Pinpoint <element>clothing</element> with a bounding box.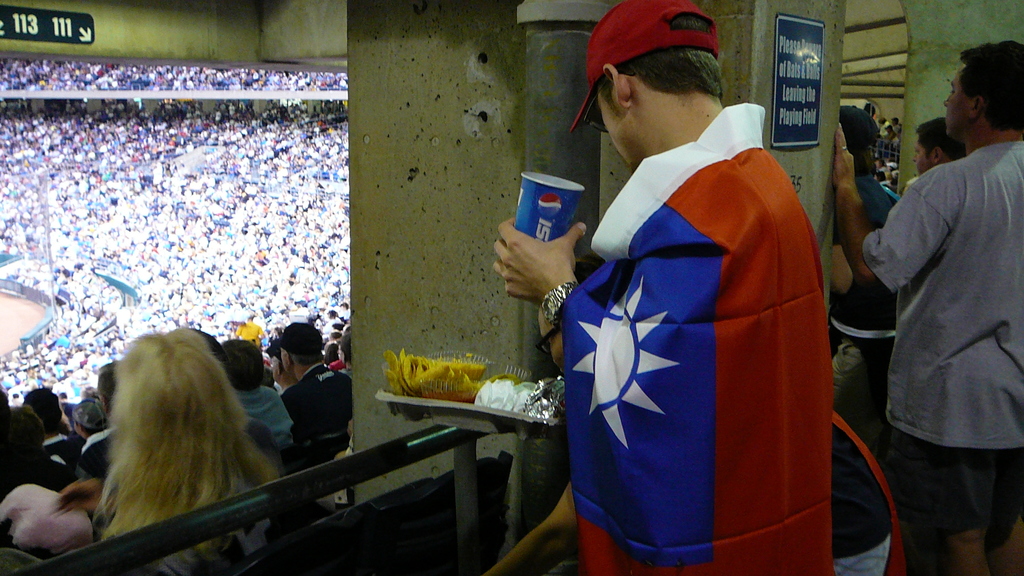
box=[237, 384, 296, 452].
